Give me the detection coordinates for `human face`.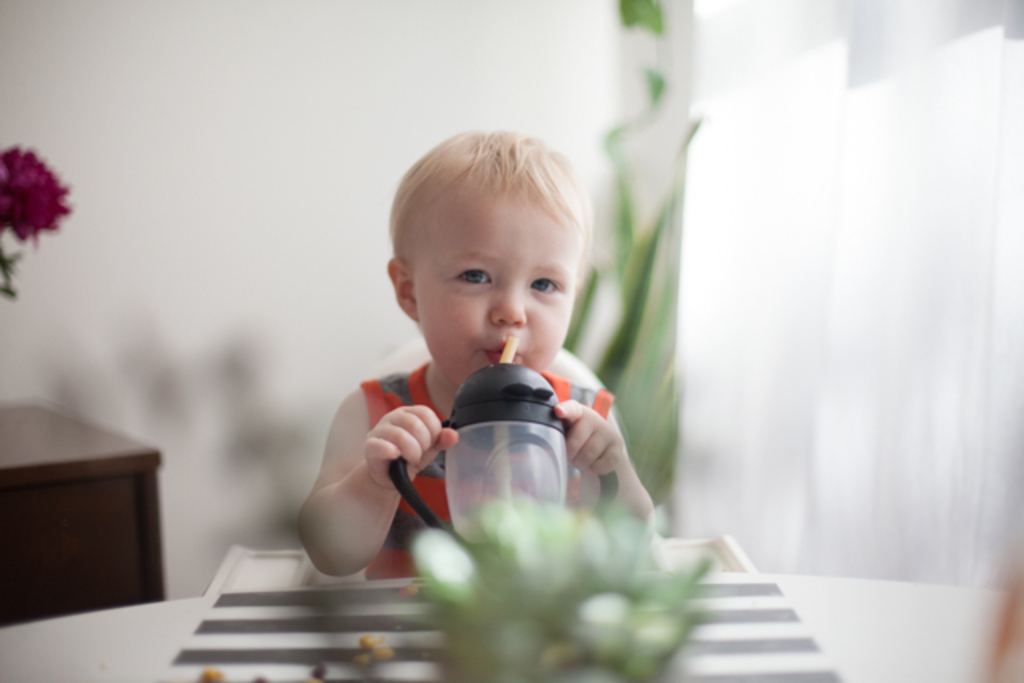
411:187:579:392.
